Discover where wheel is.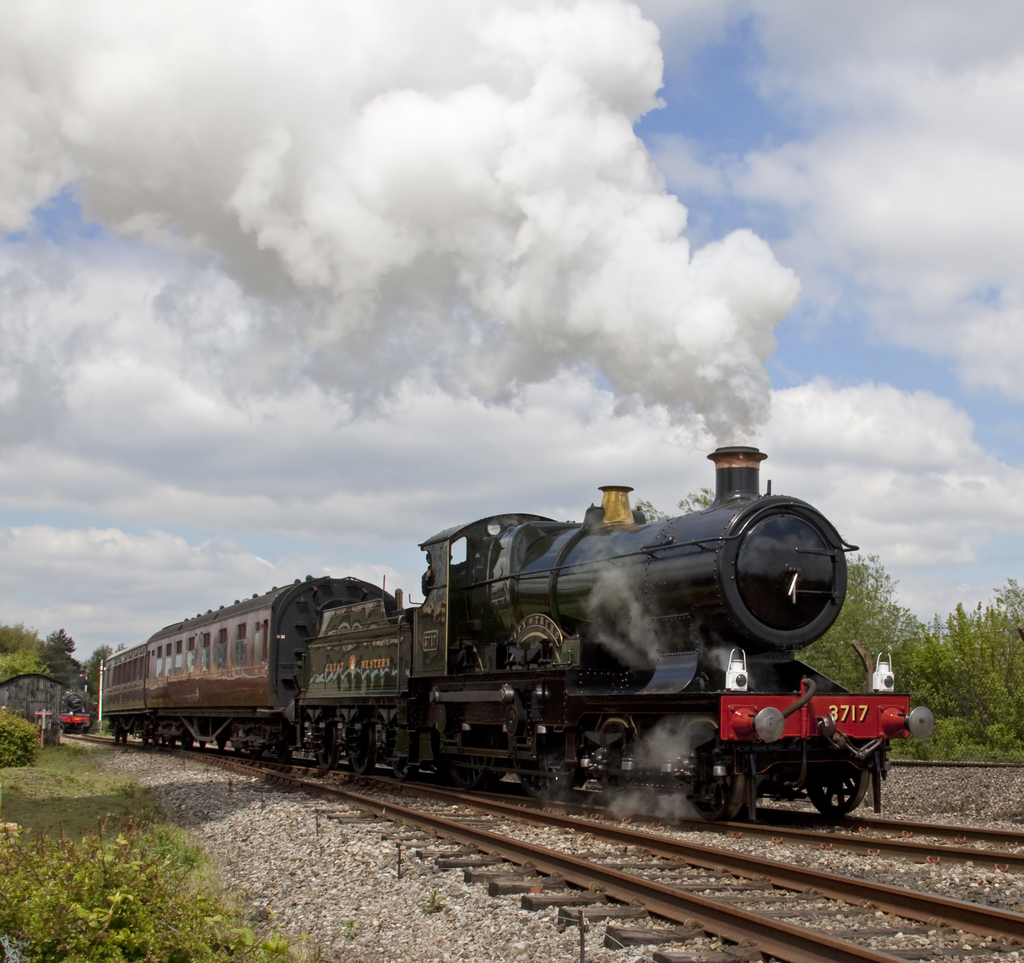
Discovered at [351, 726, 374, 777].
